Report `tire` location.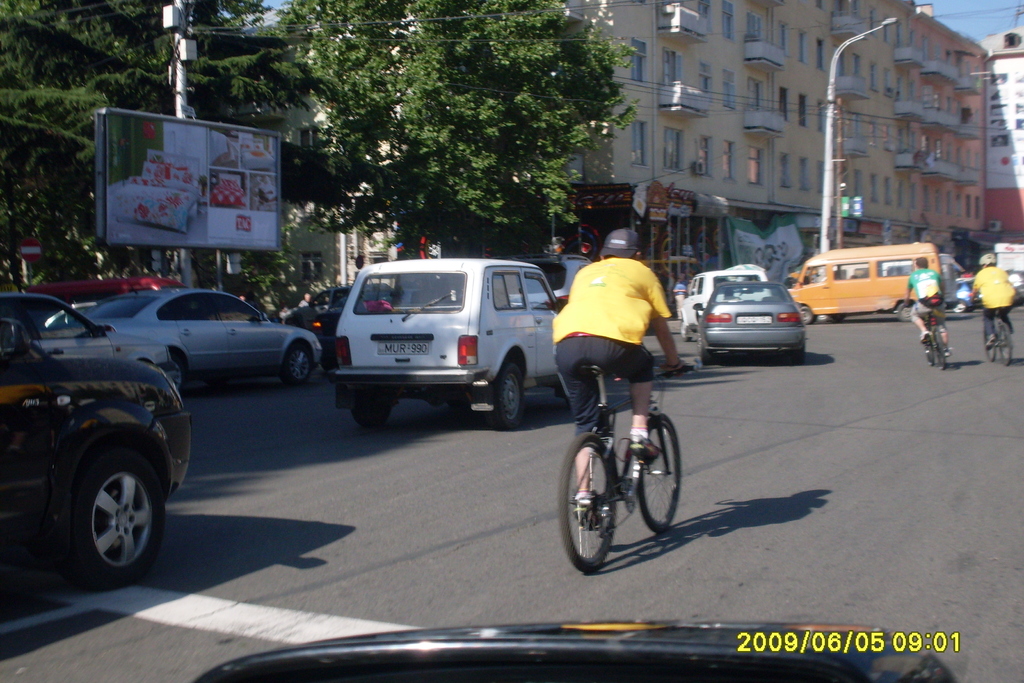
Report: {"left": 932, "top": 333, "right": 945, "bottom": 368}.
